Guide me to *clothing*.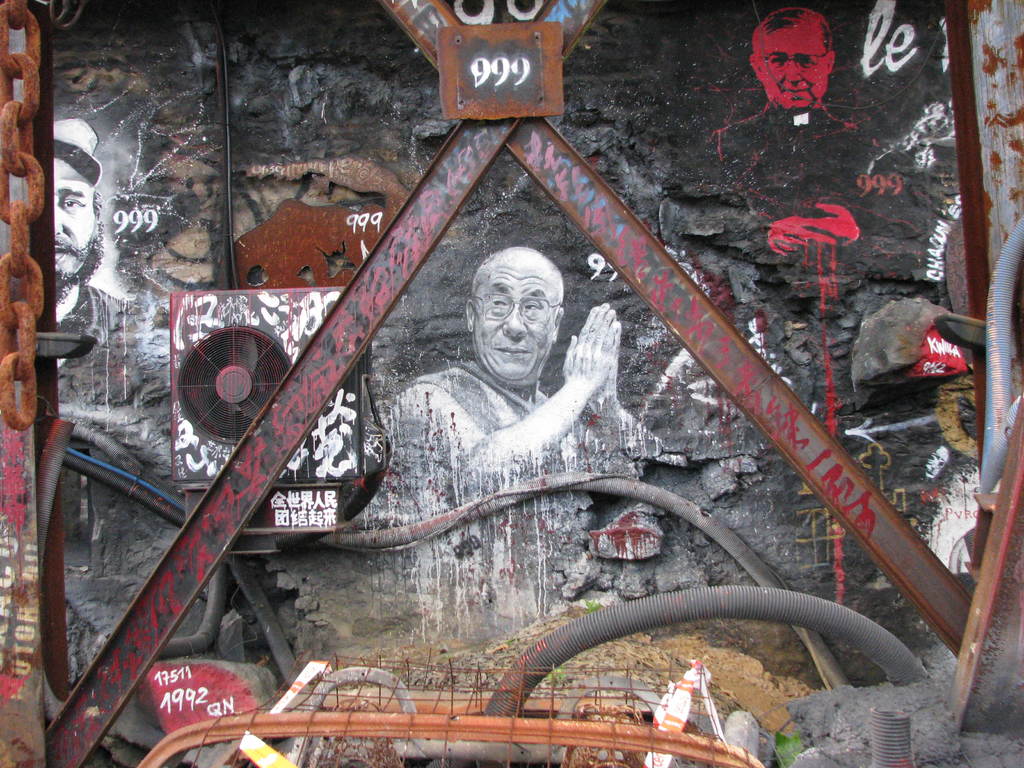
Guidance: rect(657, 100, 932, 416).
